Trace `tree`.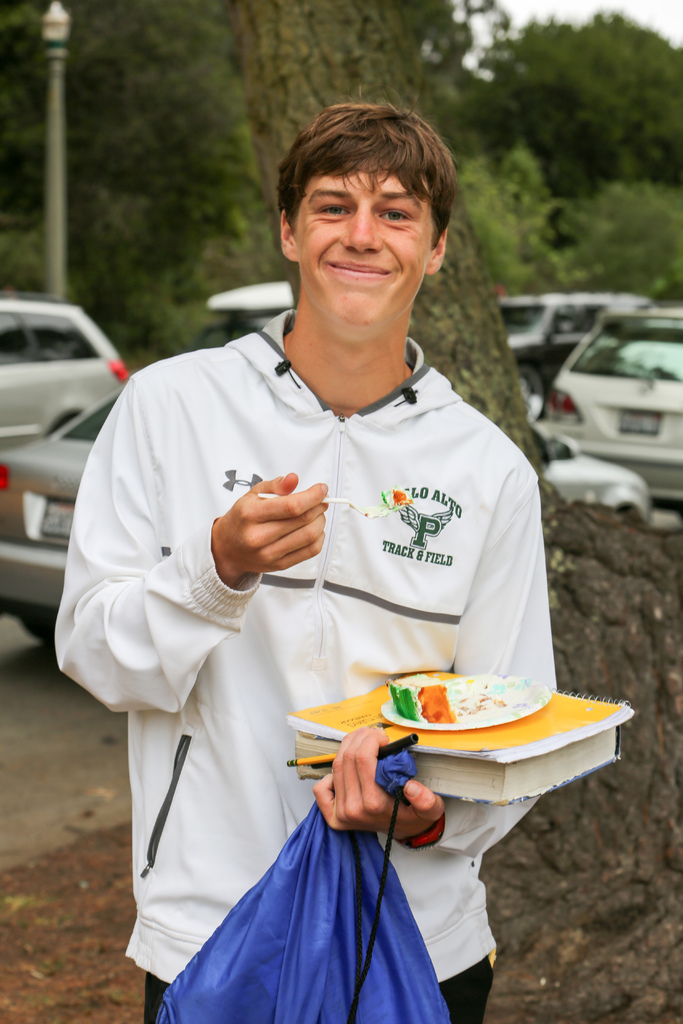
Traced to select_region(552, 178, 682, 305).
